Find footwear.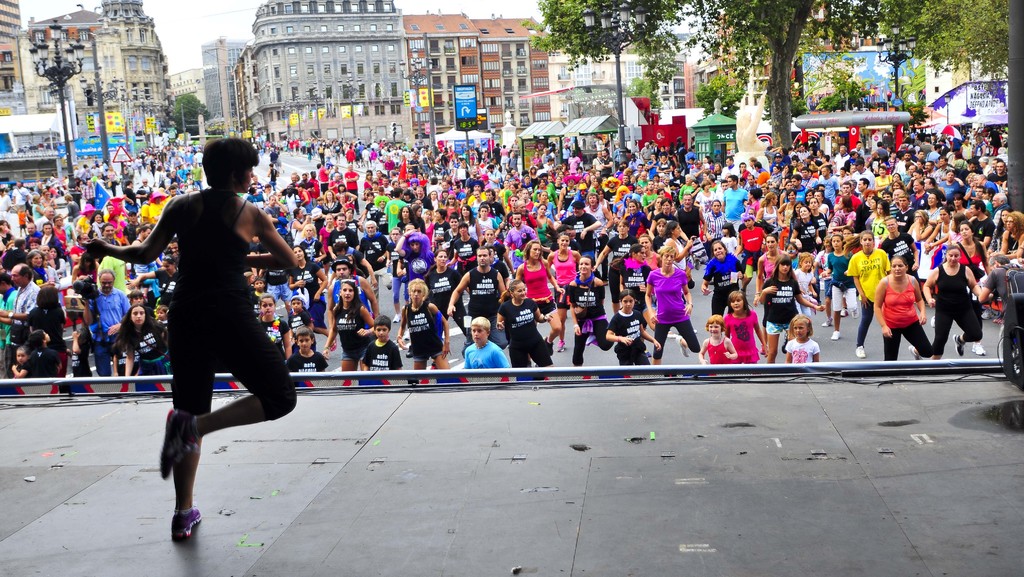
BBox(955, 334, 964, 357).
